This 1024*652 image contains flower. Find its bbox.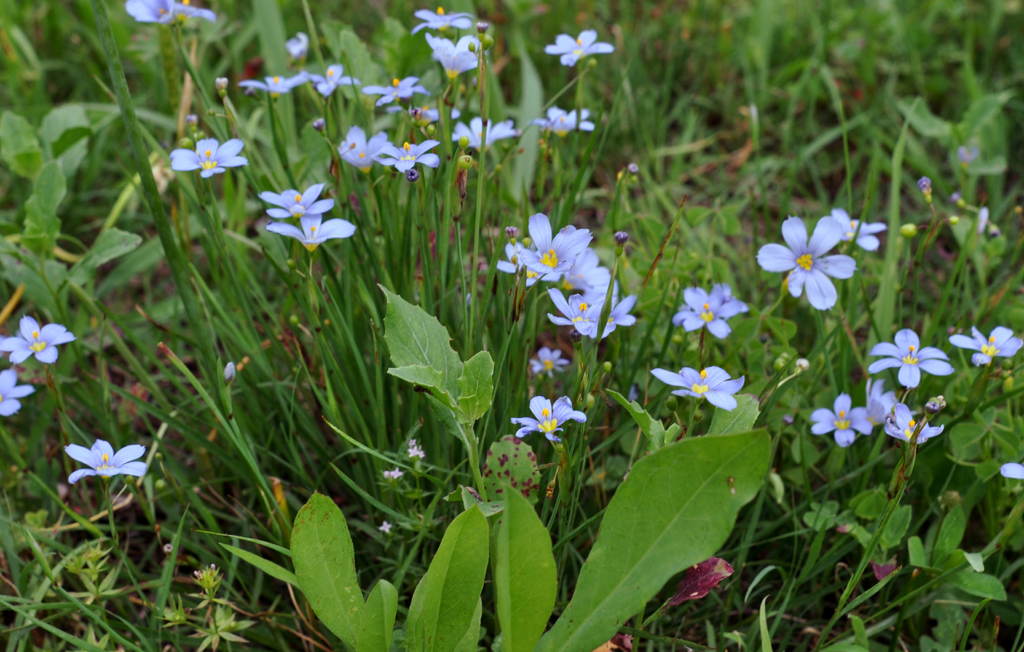
(430,31,490,74).
